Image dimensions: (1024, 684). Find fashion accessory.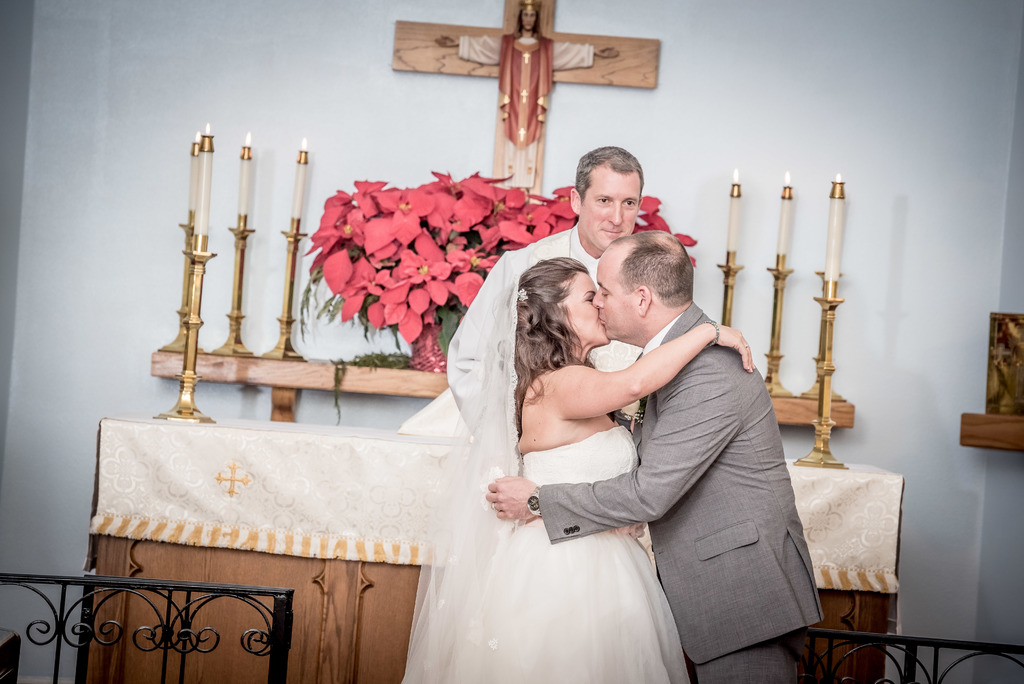
bbox=[742, 339, 749, 352].
